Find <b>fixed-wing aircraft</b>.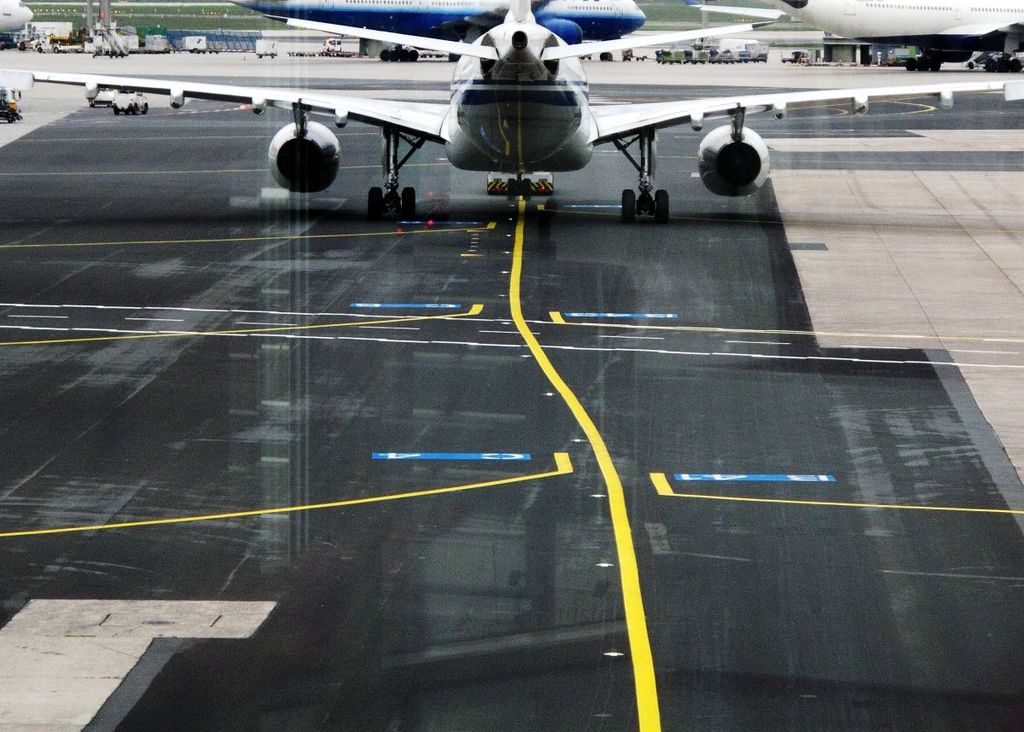
x1=0 y1=0 x2=36 y2=41.
